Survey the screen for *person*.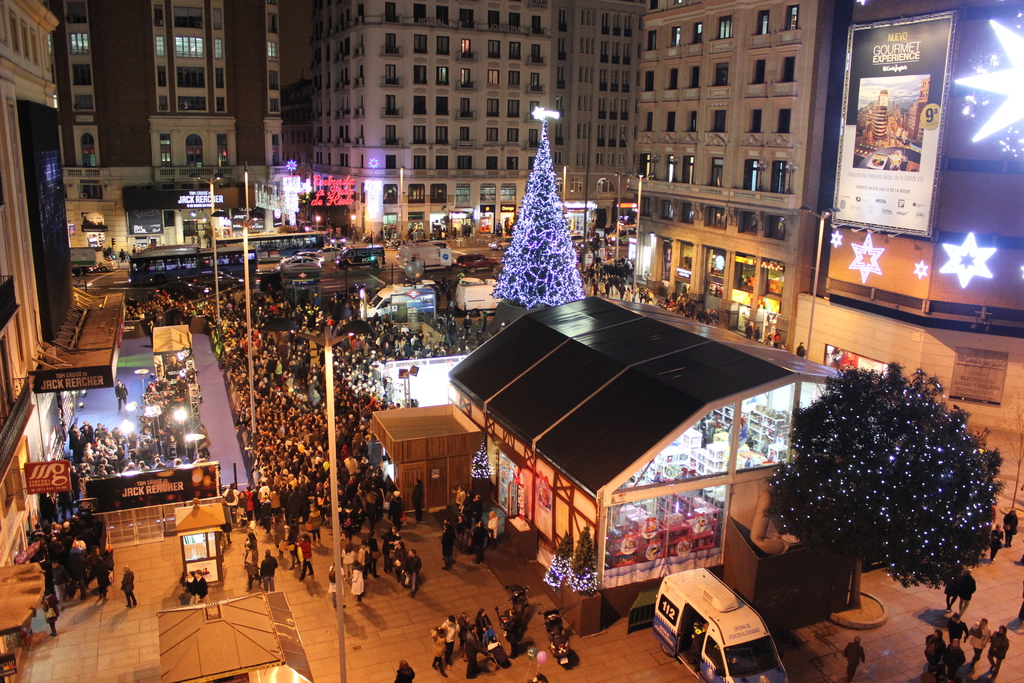
Survey found: bbox(991, 523, 1002, 562).
